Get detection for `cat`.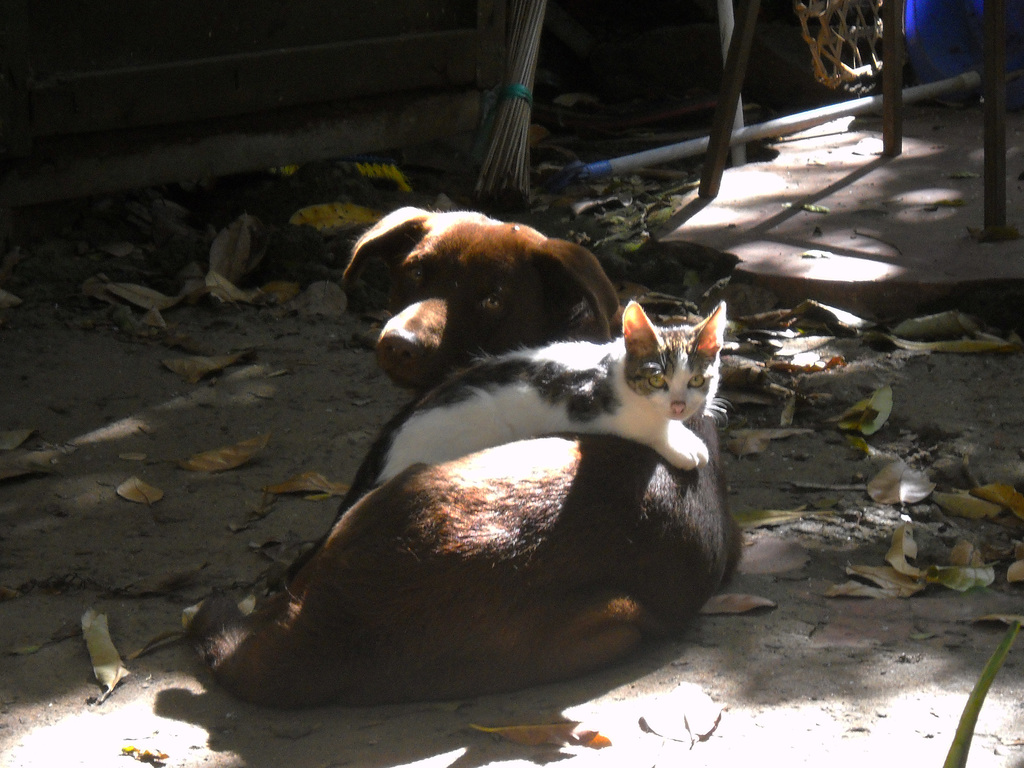
Detection: region(271, 299, 737, 577).
